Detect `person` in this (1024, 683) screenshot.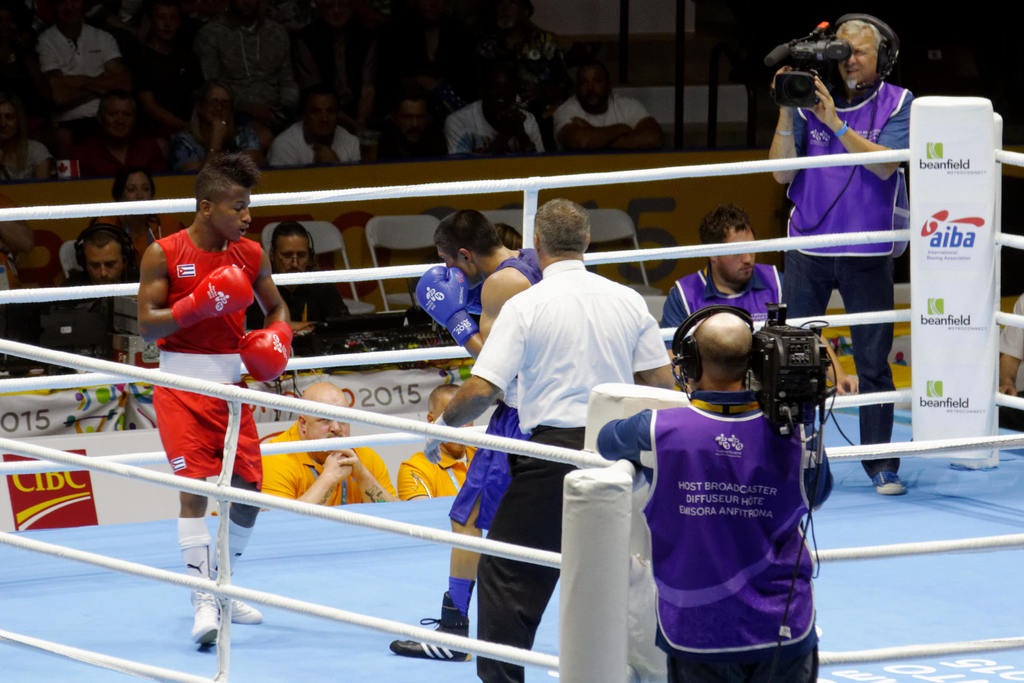
Detection: box(246, 224, 352, 323).
